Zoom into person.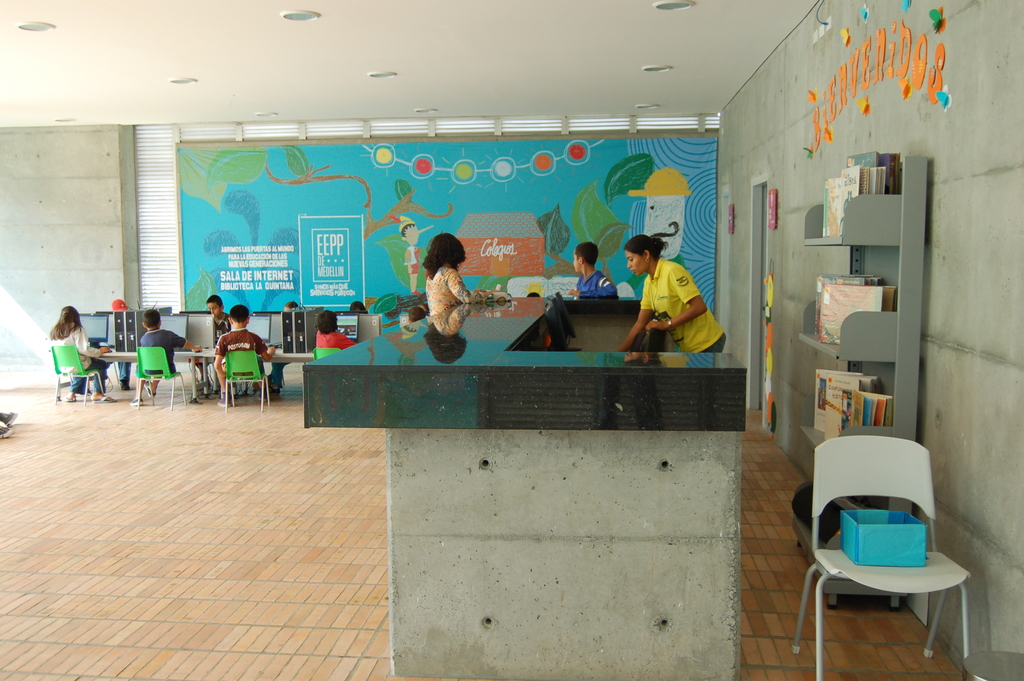
Zoom target: [left=48, top=304, right=115, bottom=404].
